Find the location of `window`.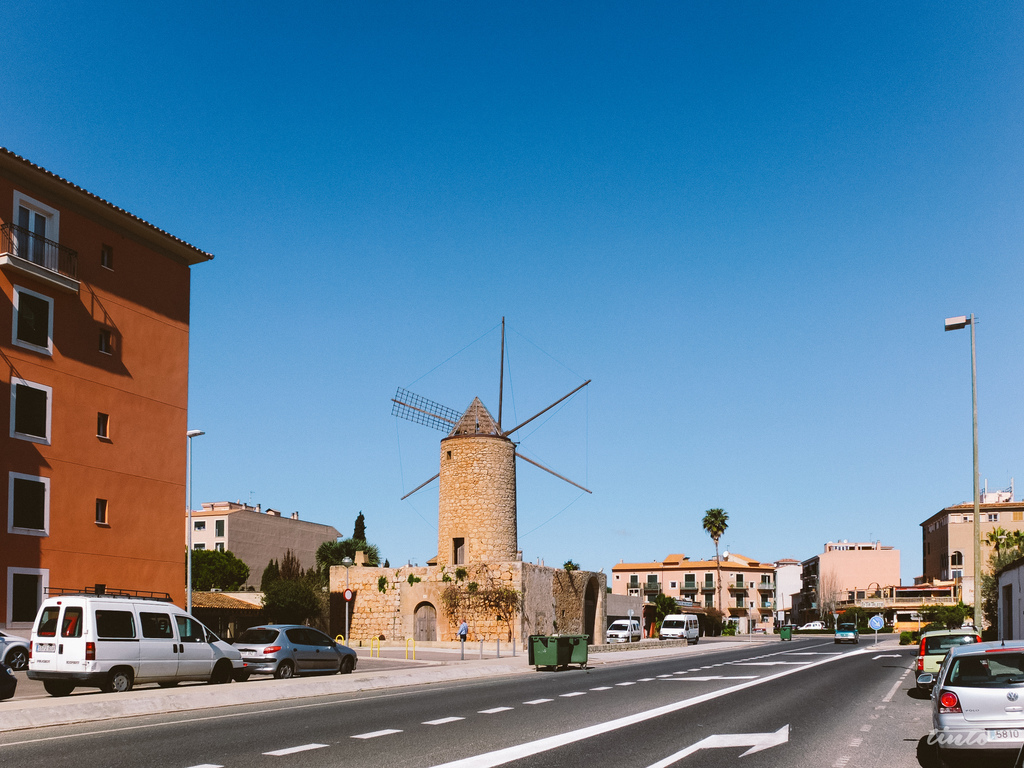
Location: 948 550 960 566.
